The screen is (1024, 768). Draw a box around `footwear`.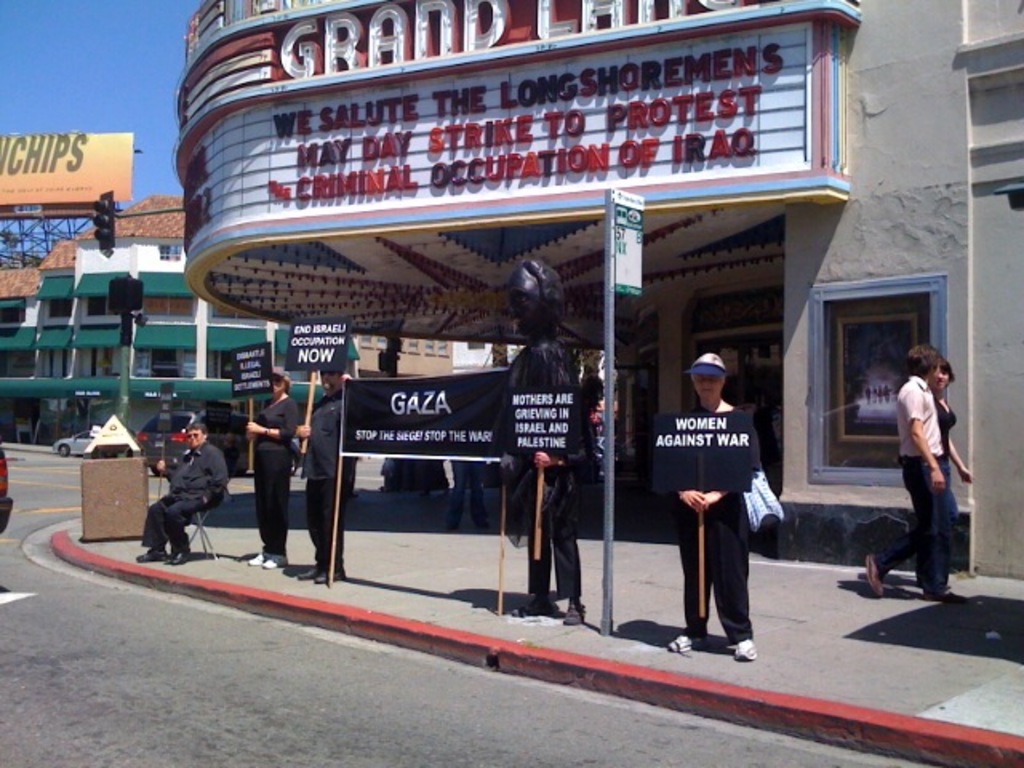
(862, 550, 883, 600).
